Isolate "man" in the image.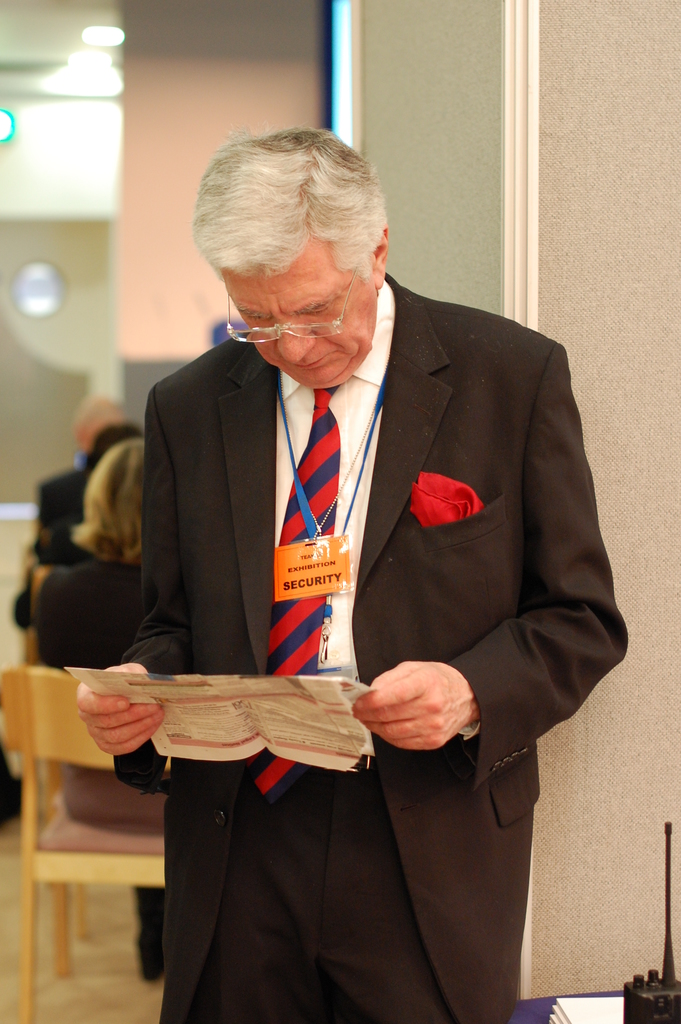
Isolated region: bbox(161, 99, 627, 1005).
